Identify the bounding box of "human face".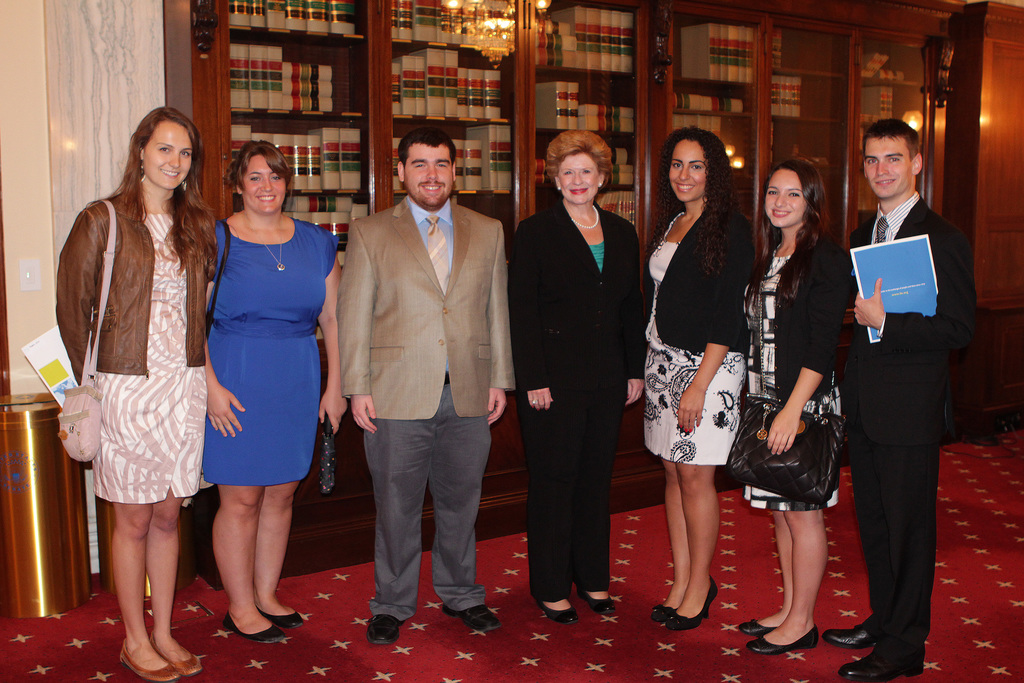
bbox(763, 170, 806, 227).
